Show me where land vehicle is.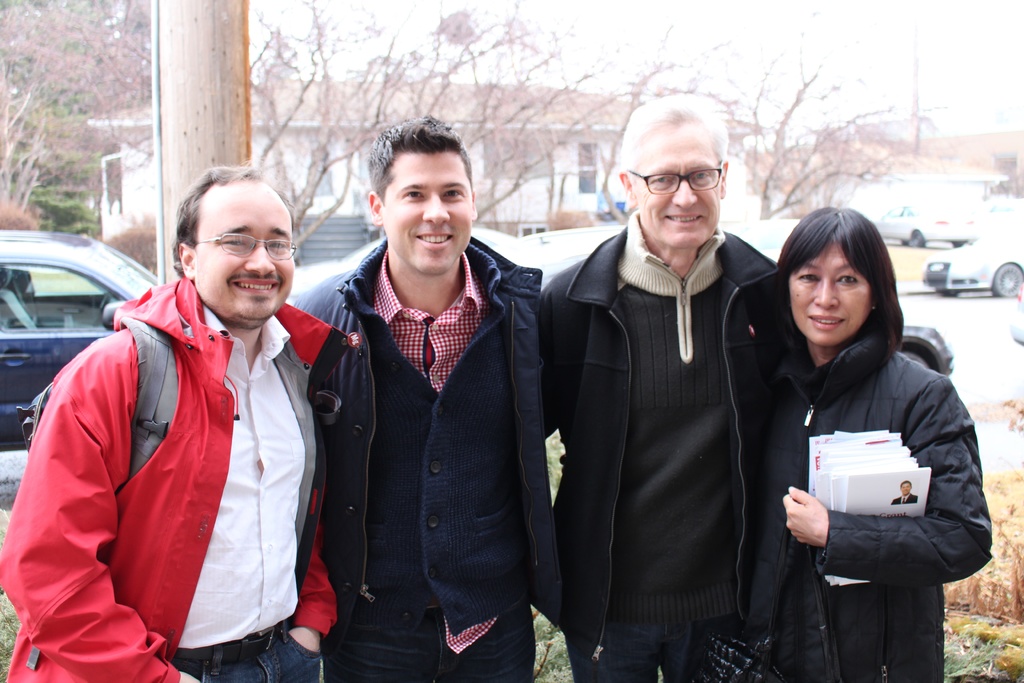
land vehicle is at {"left": 0, "top": 229, "right": 158, "bottom": 456}.
